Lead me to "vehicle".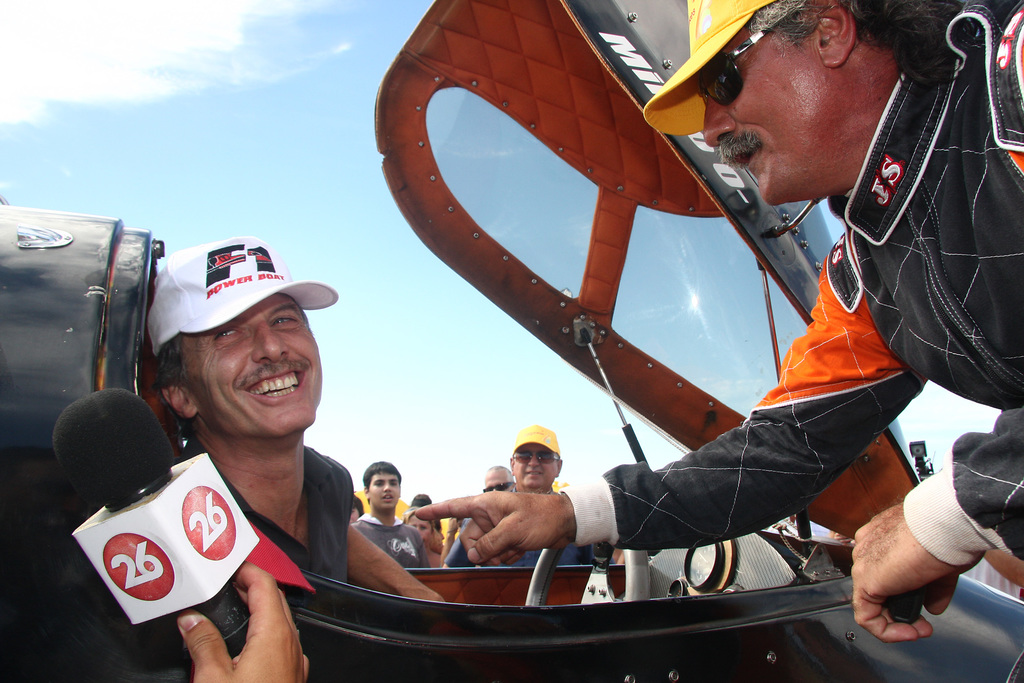
Lead to (x1=0, y1=0, x2=1023, y2=682).
